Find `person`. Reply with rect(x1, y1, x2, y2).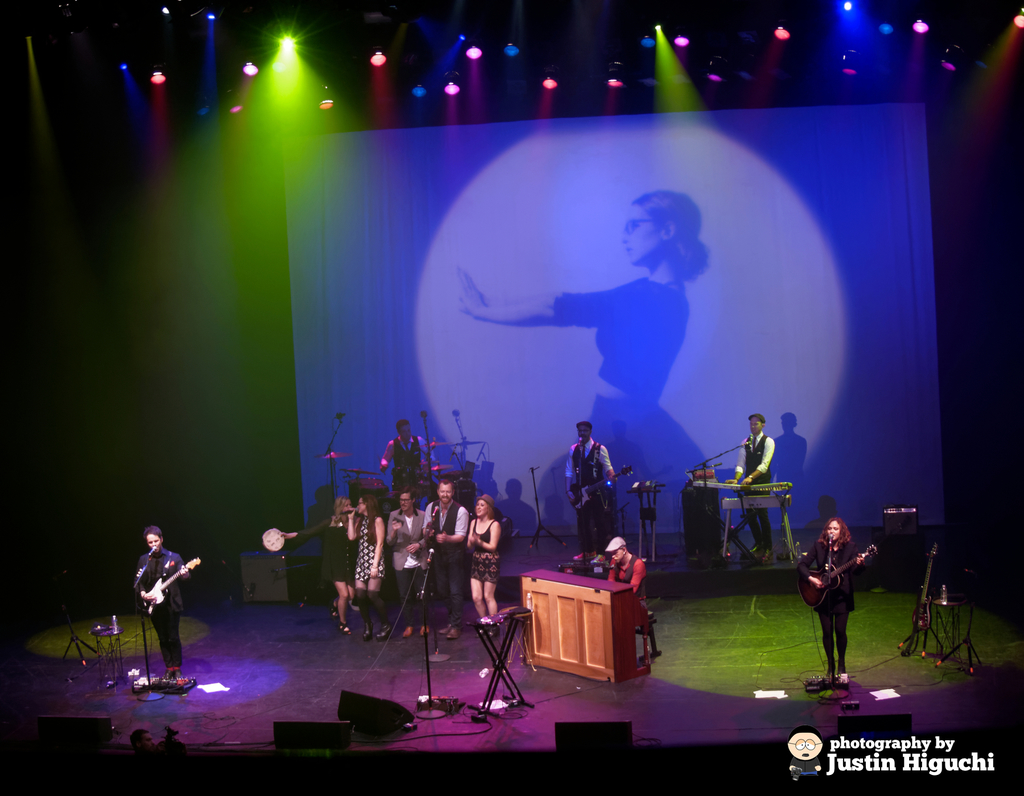
rect(346, 495, 392, 637).
